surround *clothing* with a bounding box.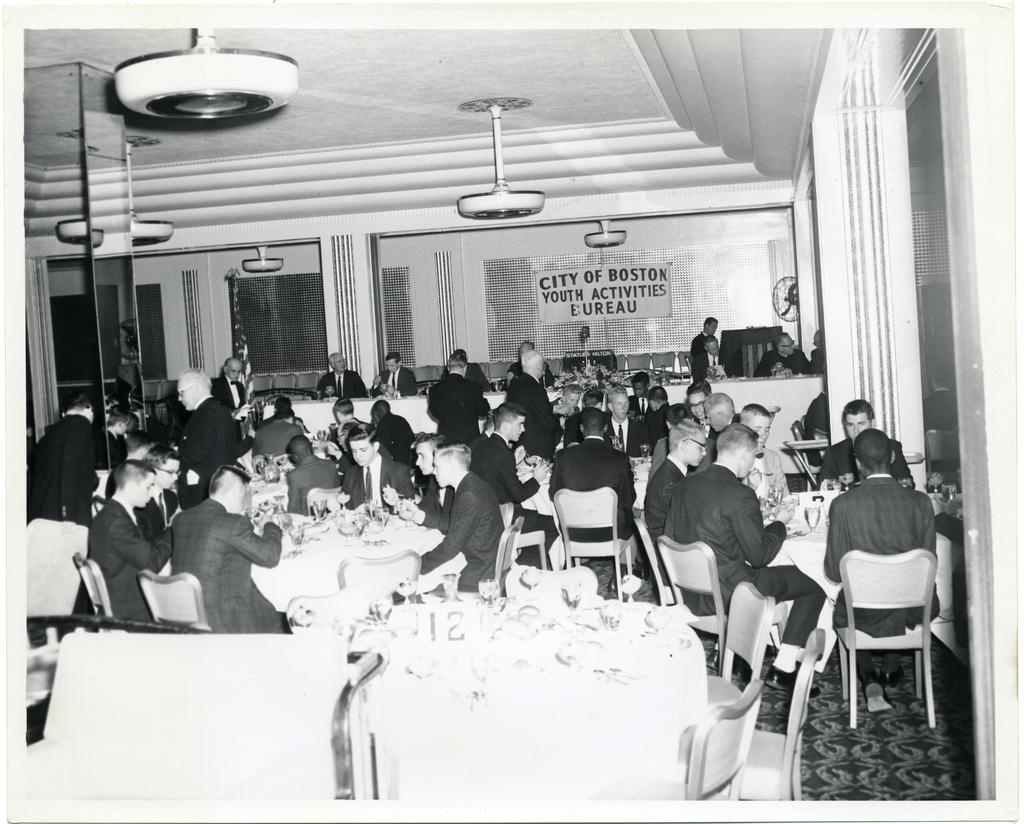
rect(343, 446, 404, 506).
